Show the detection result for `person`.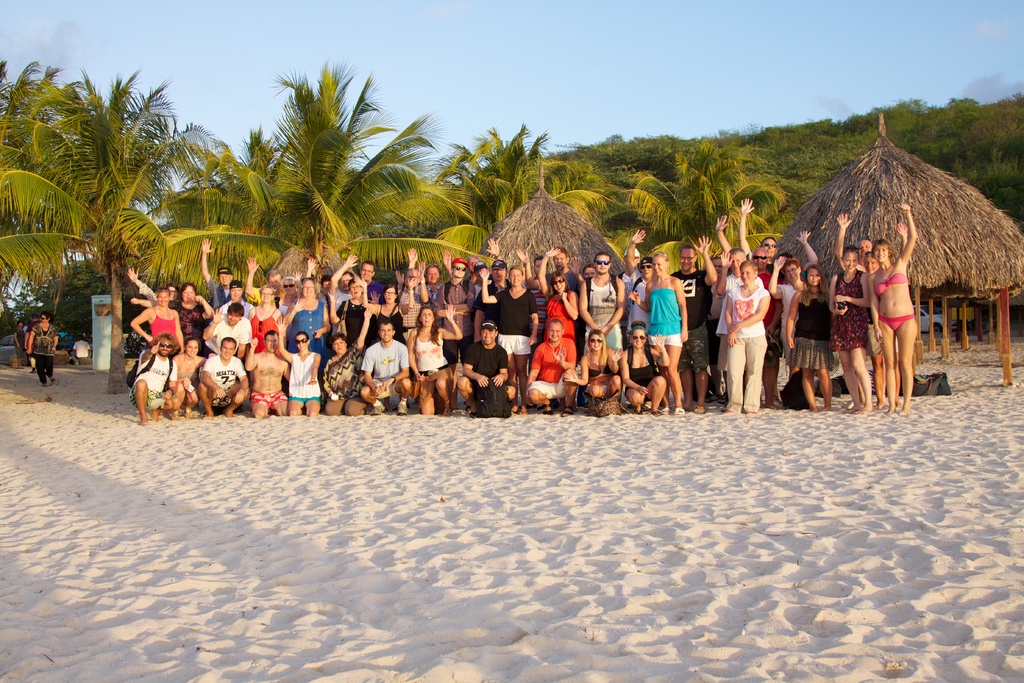
locate(527, 318, 580, 415).
